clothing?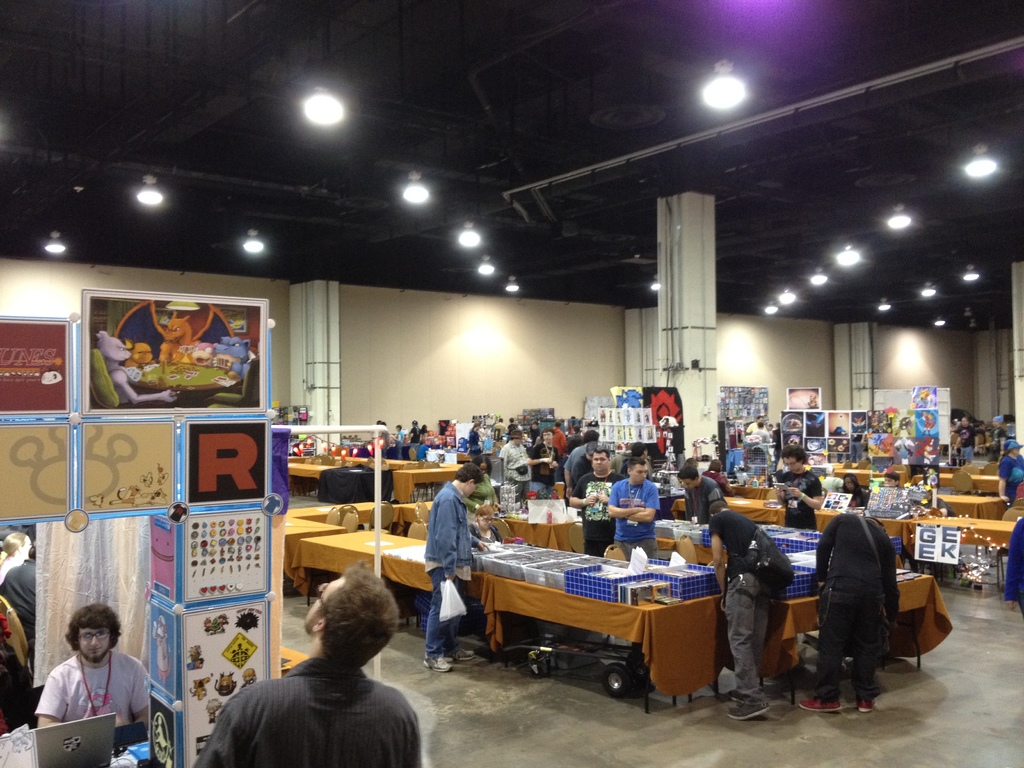
bbox(192, 657, 426, 767)
